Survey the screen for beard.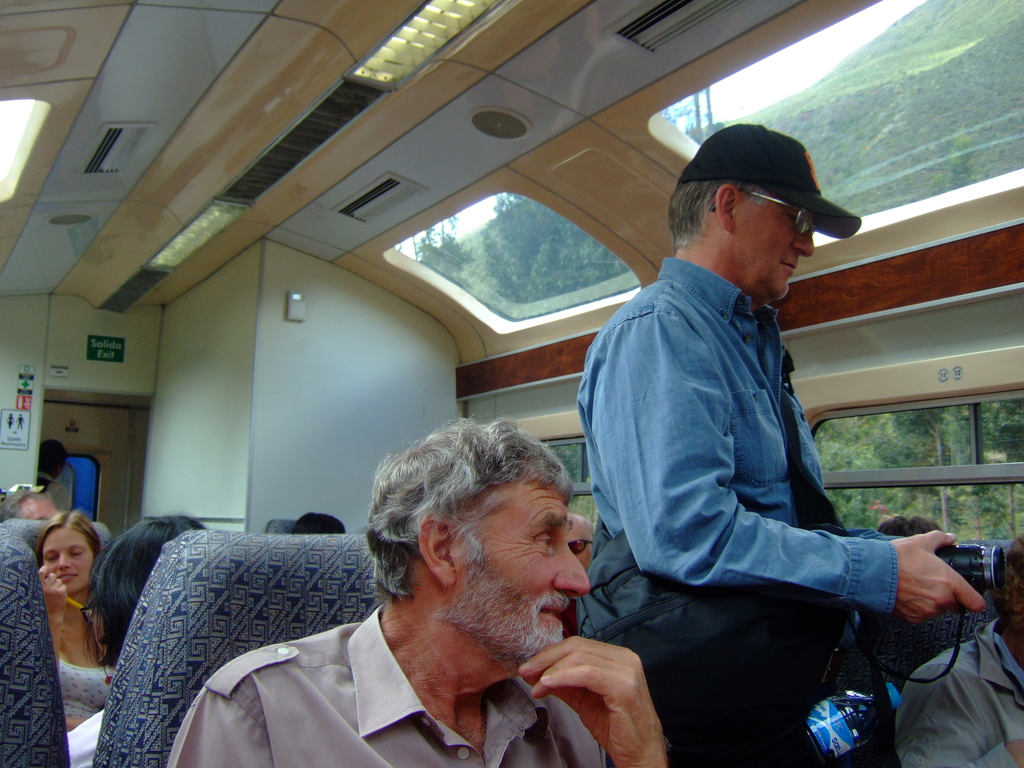
Survey found: pyautogui.locateOnScreen(439, 563, 567, 678).
